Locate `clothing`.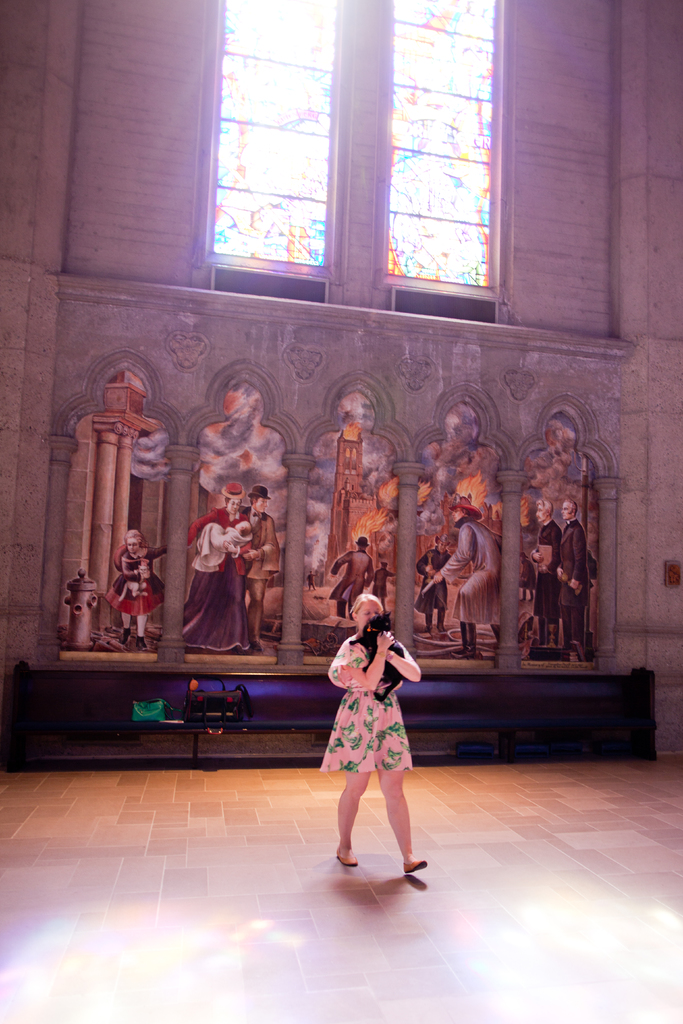
Bounding box: 106,545,167,637.
